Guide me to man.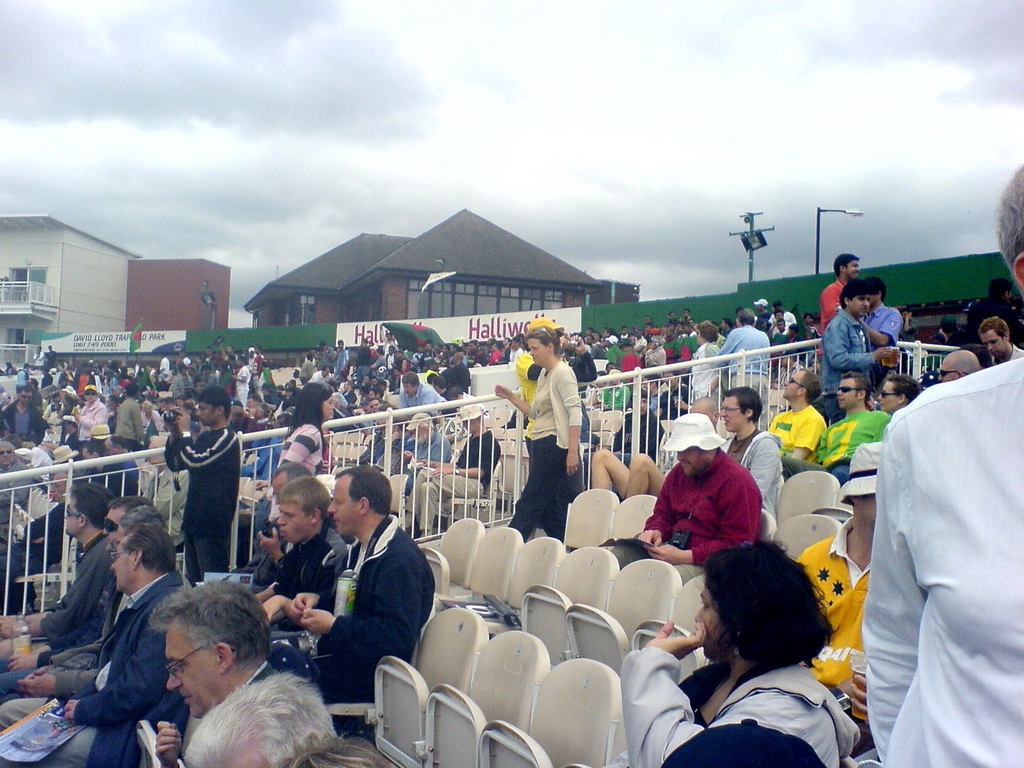
Guidance: 157, 579, 285, 767.
